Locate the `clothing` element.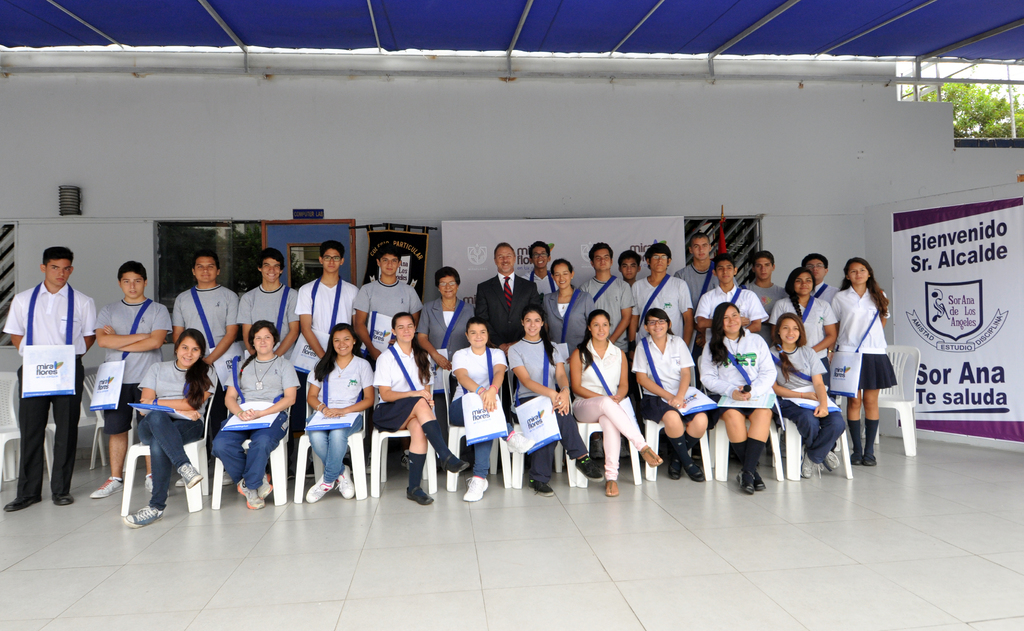
Element bbox: bbox(623, 334, 716, 429).
